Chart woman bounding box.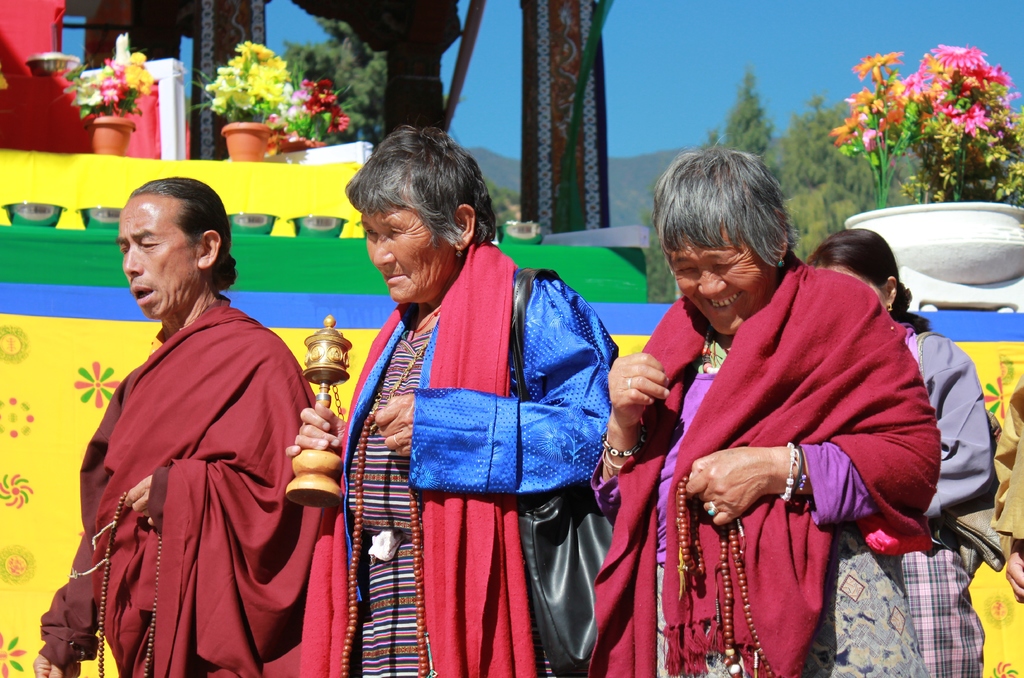
Charted: {"left": 589, "top": 145, "right": 938, "bottom": 677}.
